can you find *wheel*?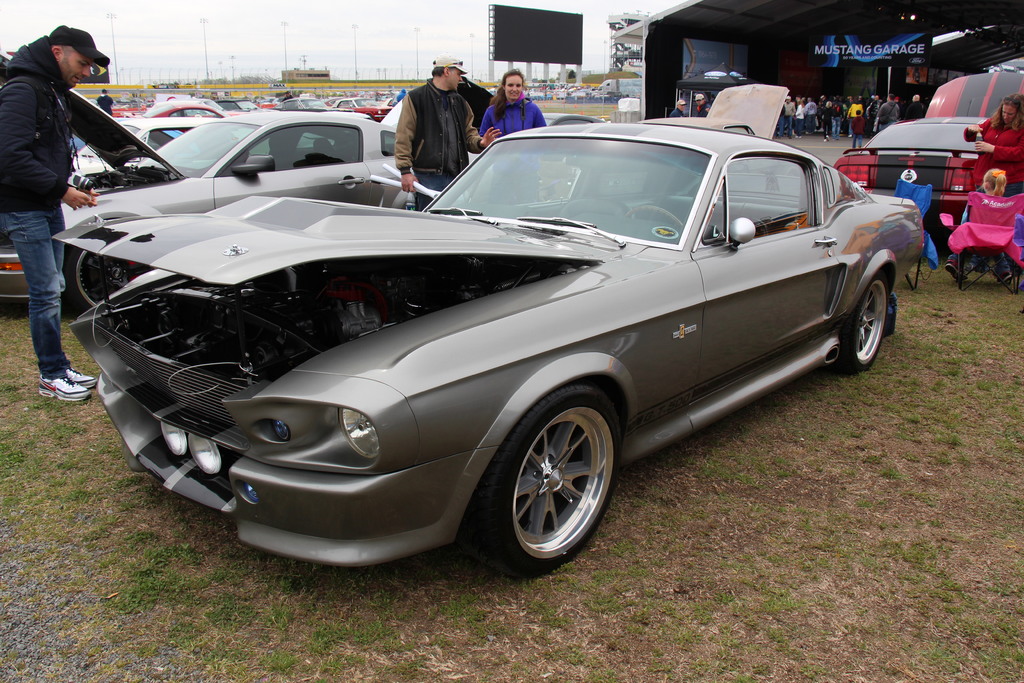
Yes, bounding box: left=66, top=248, right=152, bottom=313.
